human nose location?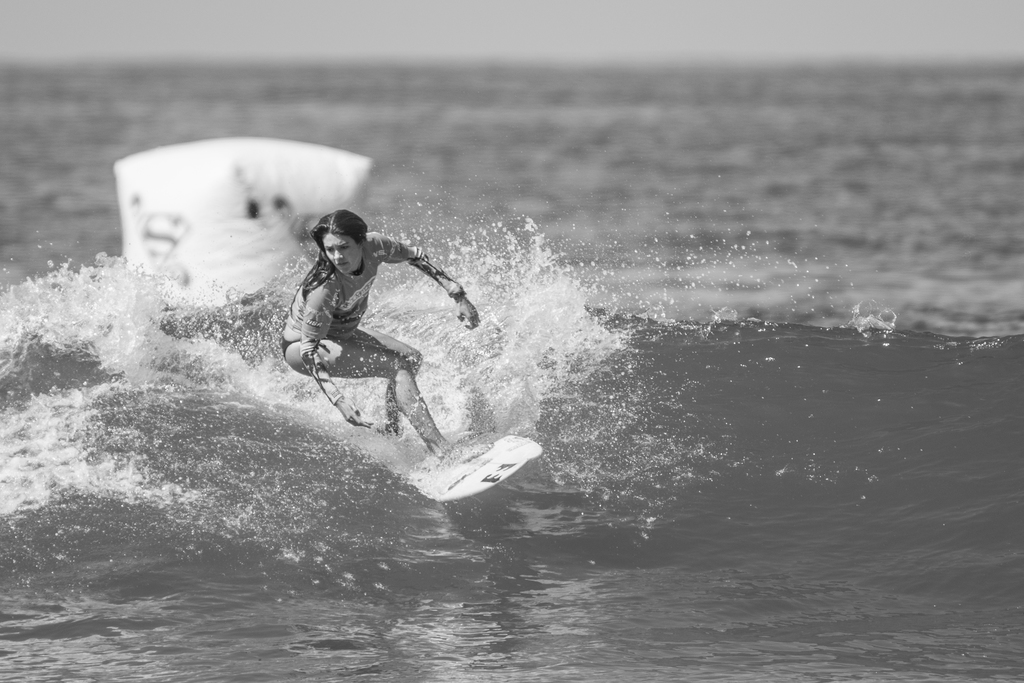
[331, 247, 344, 264]
